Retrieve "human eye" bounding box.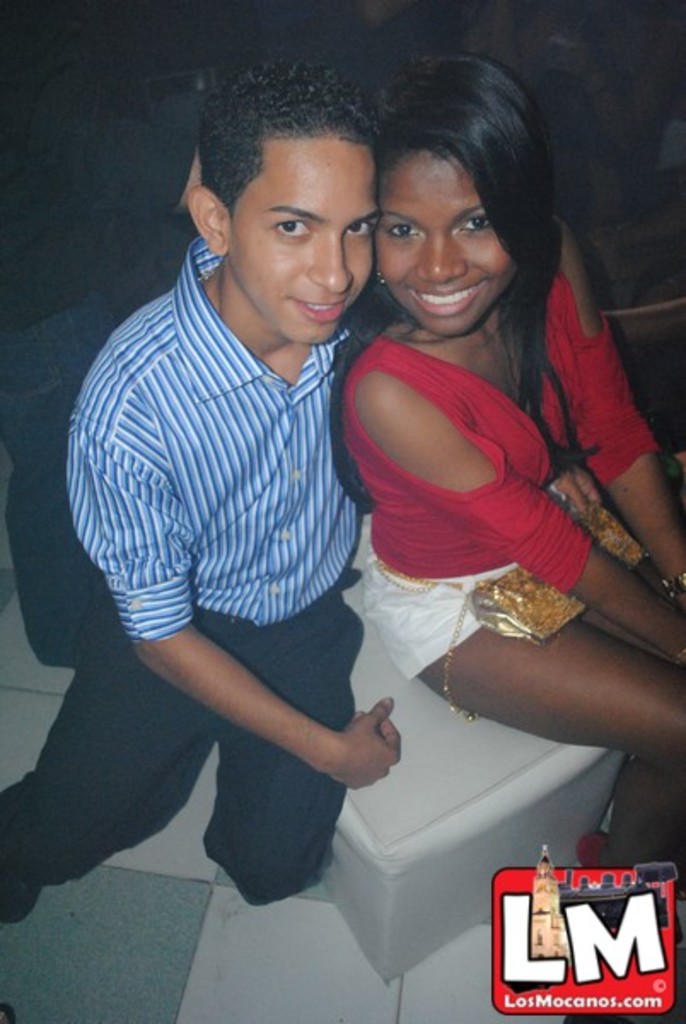
Bounding box: l=345, t=218, r=374, b=234.
